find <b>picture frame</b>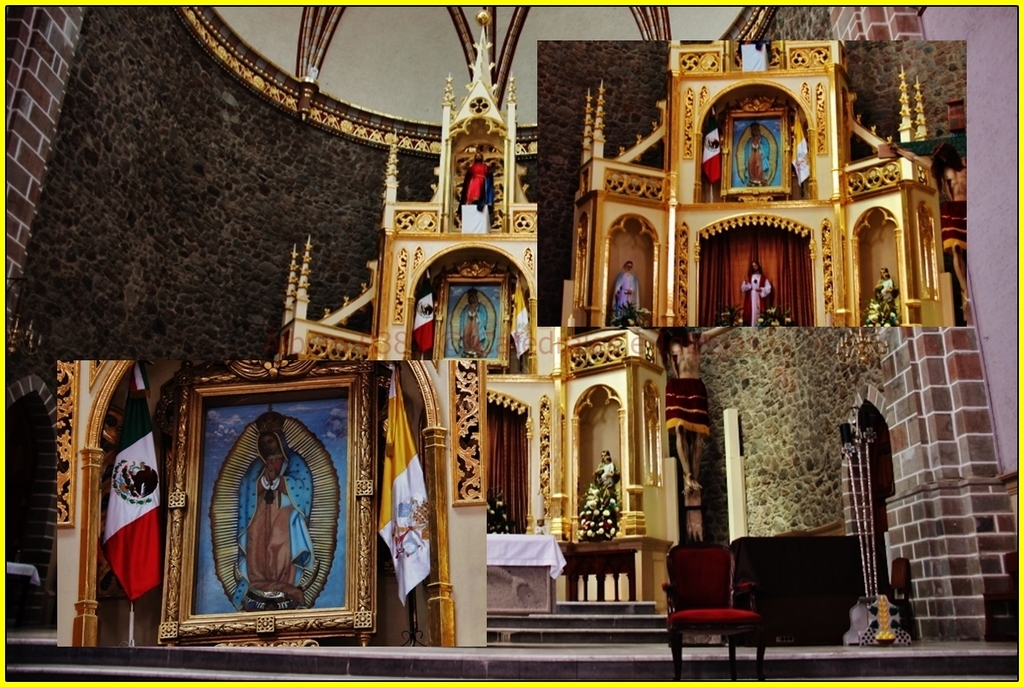
locate(154, 355, 381, 648)
